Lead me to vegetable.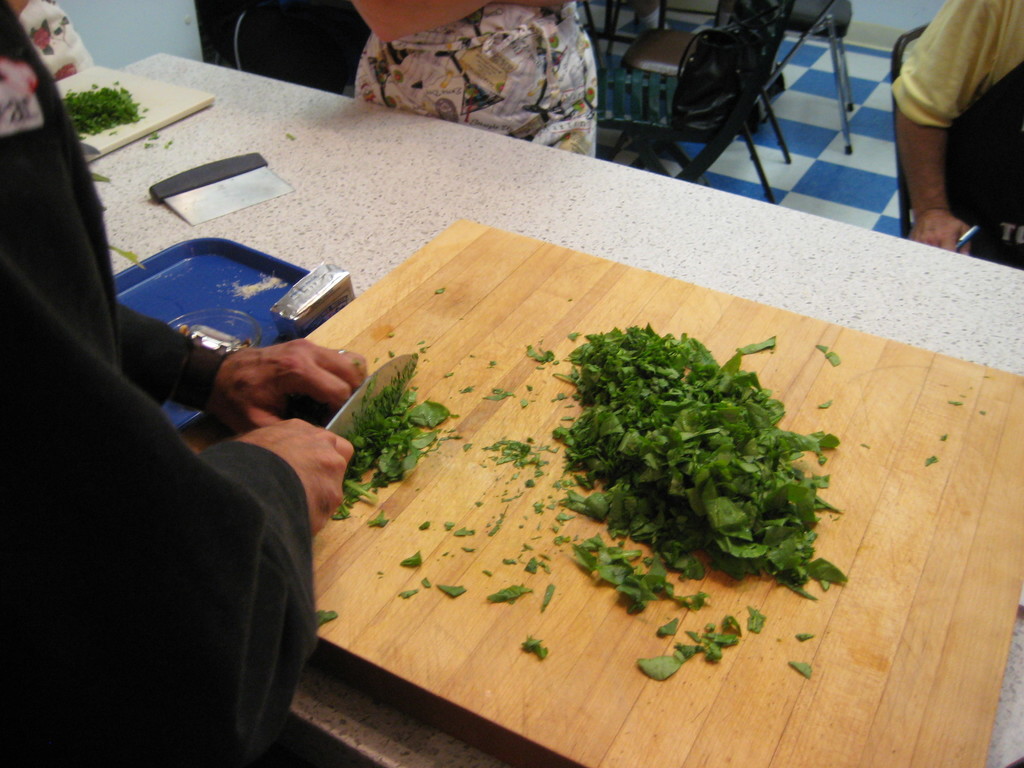
Lead to 796, 632, 817, 641.
